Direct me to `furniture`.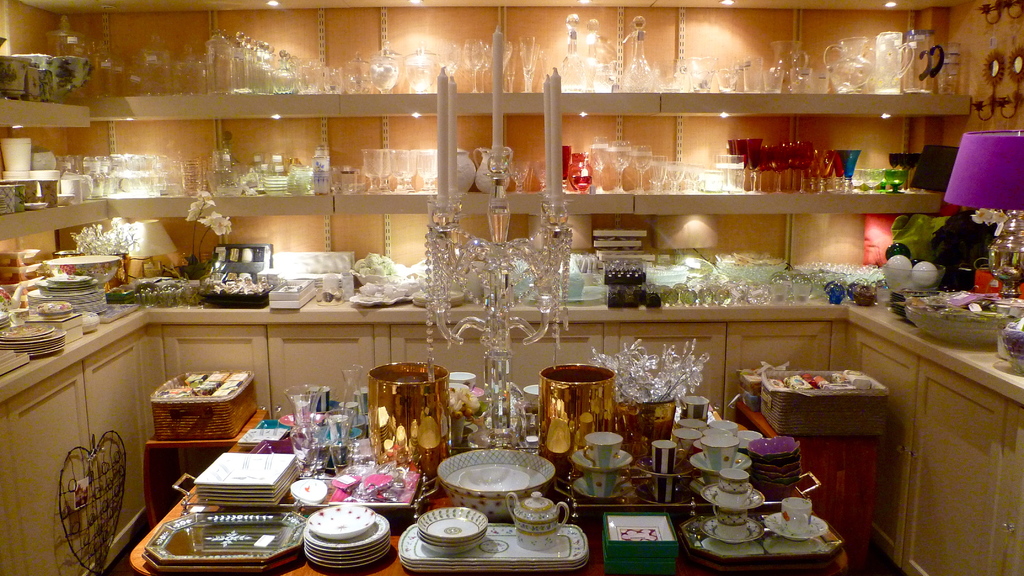
Direction: crop(742, 403, 876, 565).
